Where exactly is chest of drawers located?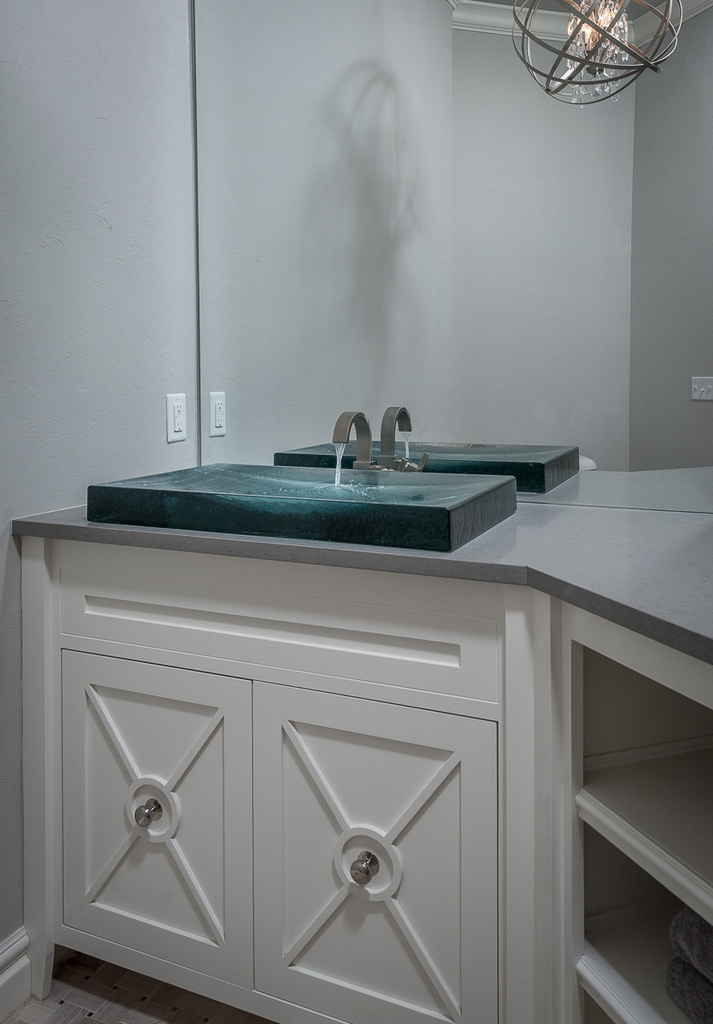
Its bounding box is bbox=(18, 530, 712, 1021).
